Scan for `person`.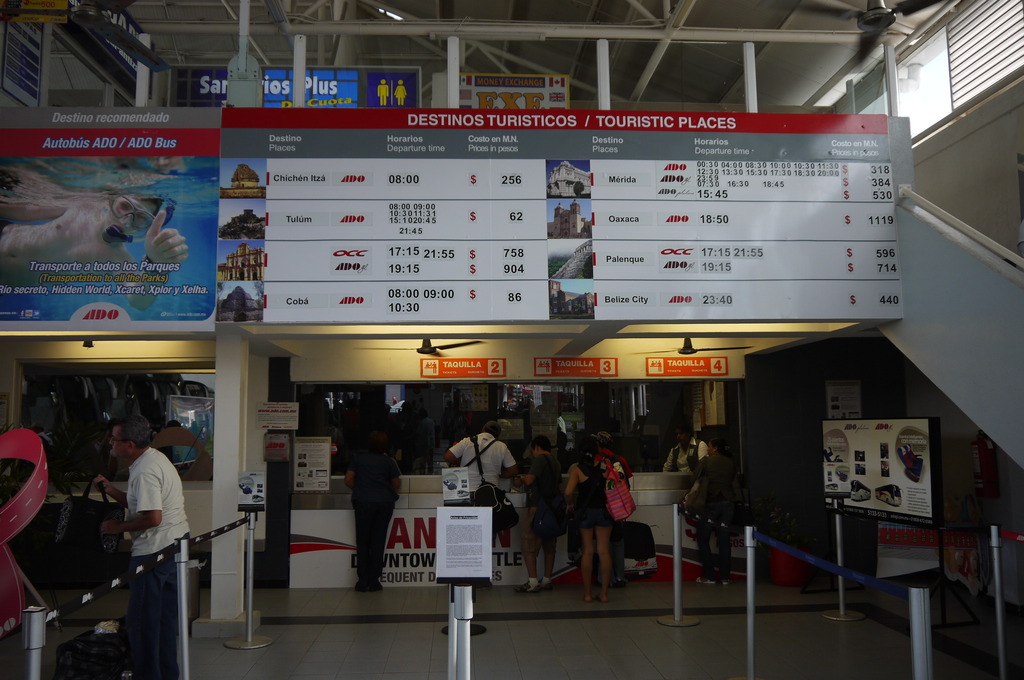
Scan result: bbox=[568, 434, 615, 601].
